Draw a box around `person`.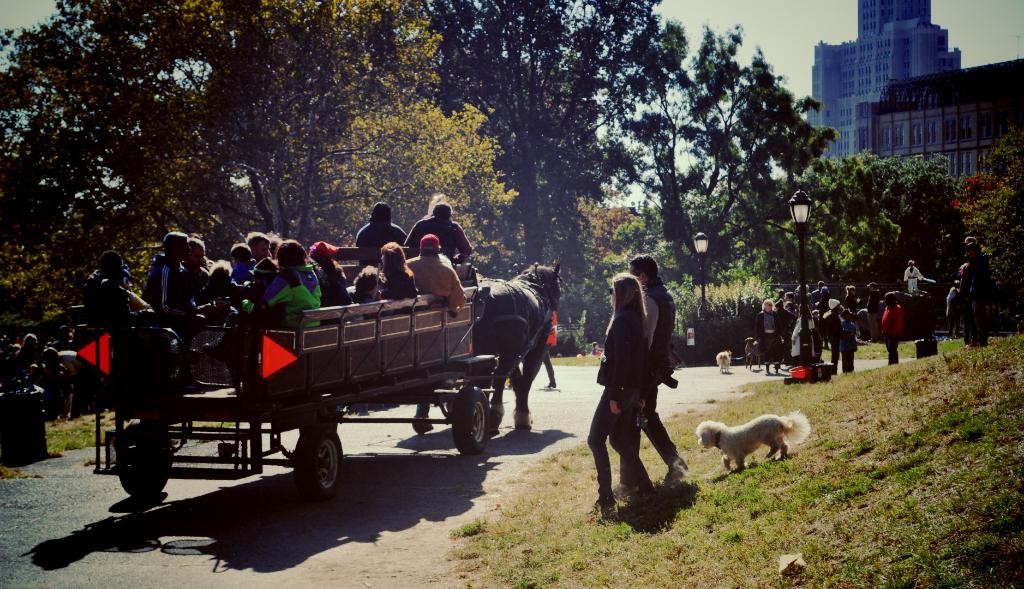
x1=836 y1=308 x2=861 y2=378.
